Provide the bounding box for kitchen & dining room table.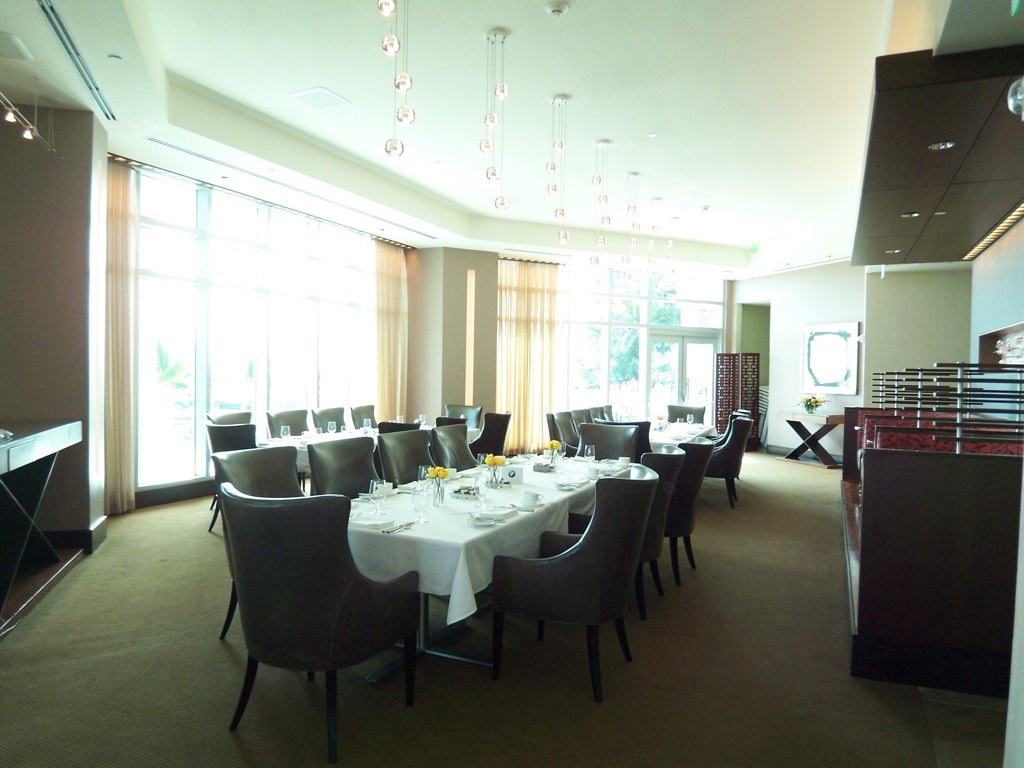
[left=209, top=415, right=712, bottom=764].
